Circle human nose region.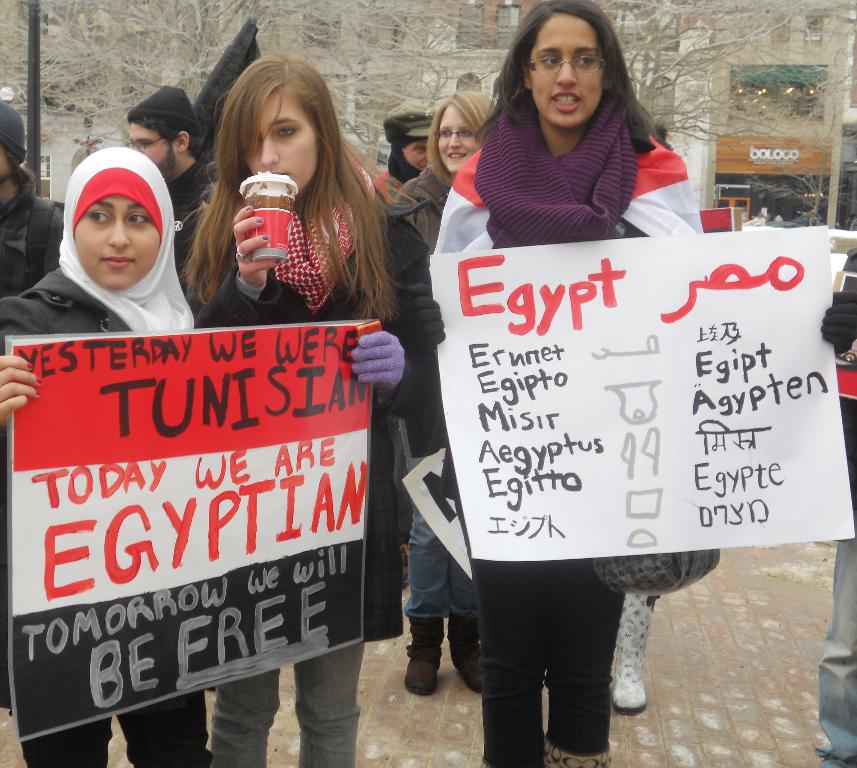
Region: 136, 145, 142, 153.
